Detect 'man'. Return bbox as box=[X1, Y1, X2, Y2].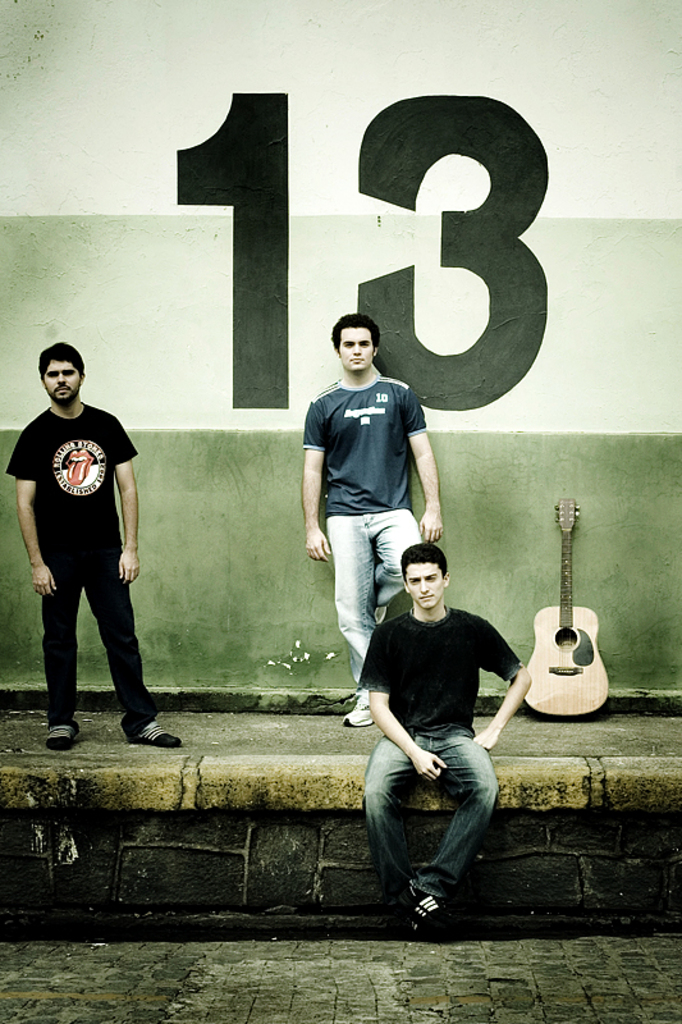
box=[356, 536, 534, 929].
